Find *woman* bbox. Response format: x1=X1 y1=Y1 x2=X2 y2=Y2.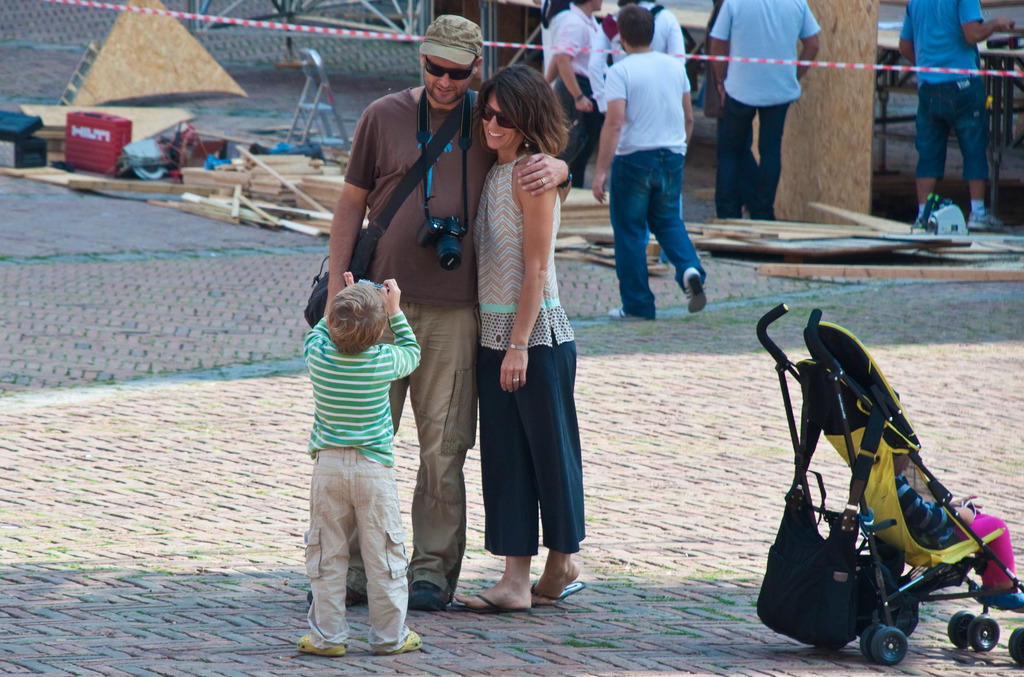
x1=463 y1=85 x2=586 y2=630.
